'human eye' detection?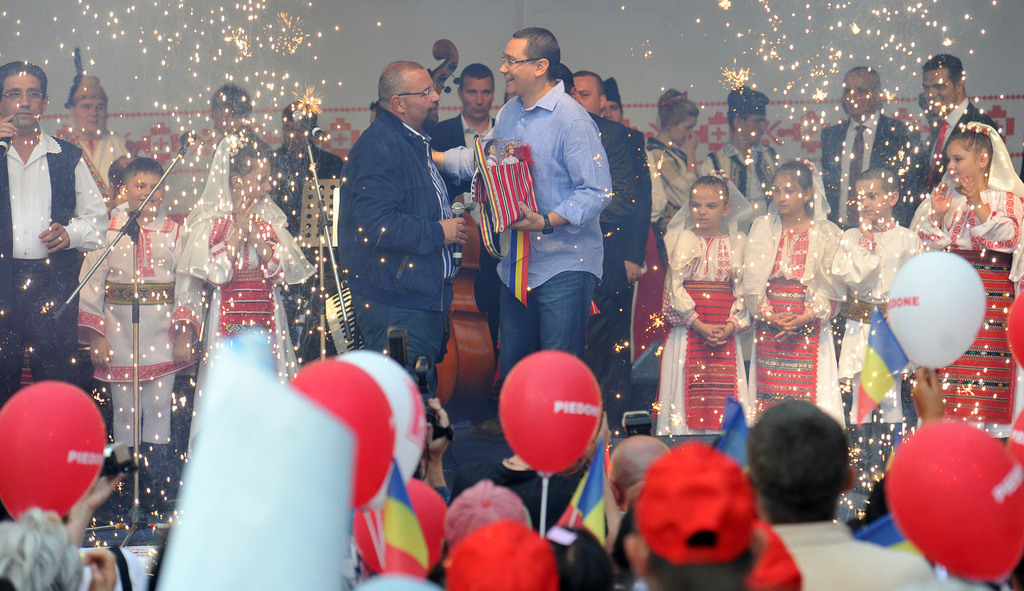
pyautogui.locateOnScreen(505, 58, 515, 66)
